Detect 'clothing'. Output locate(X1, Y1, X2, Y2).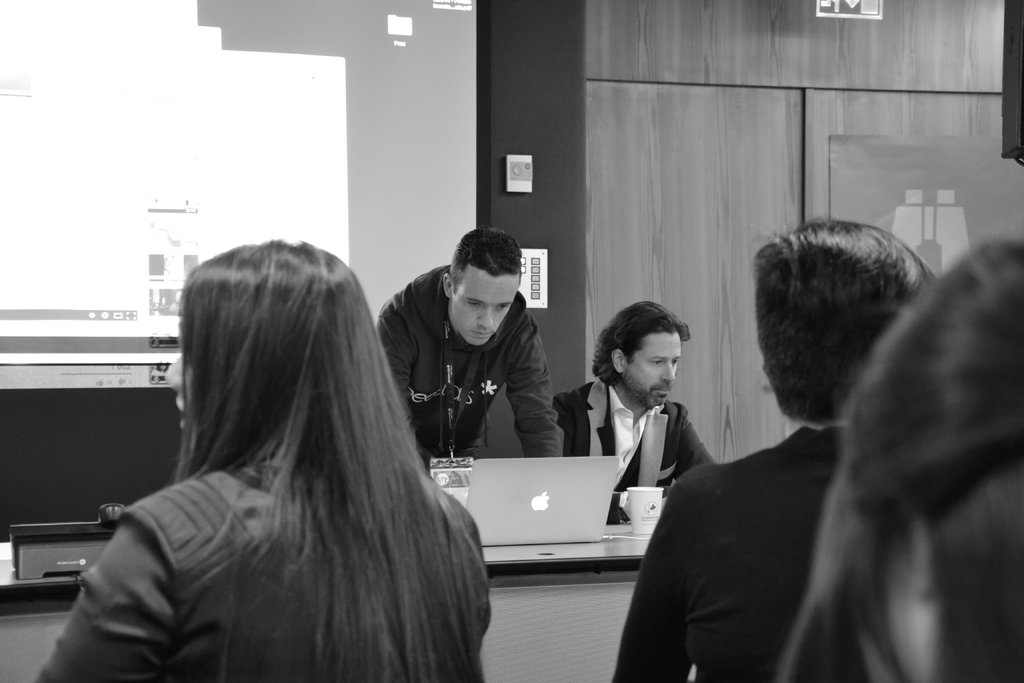
locate(371, 255, 573, 465).
